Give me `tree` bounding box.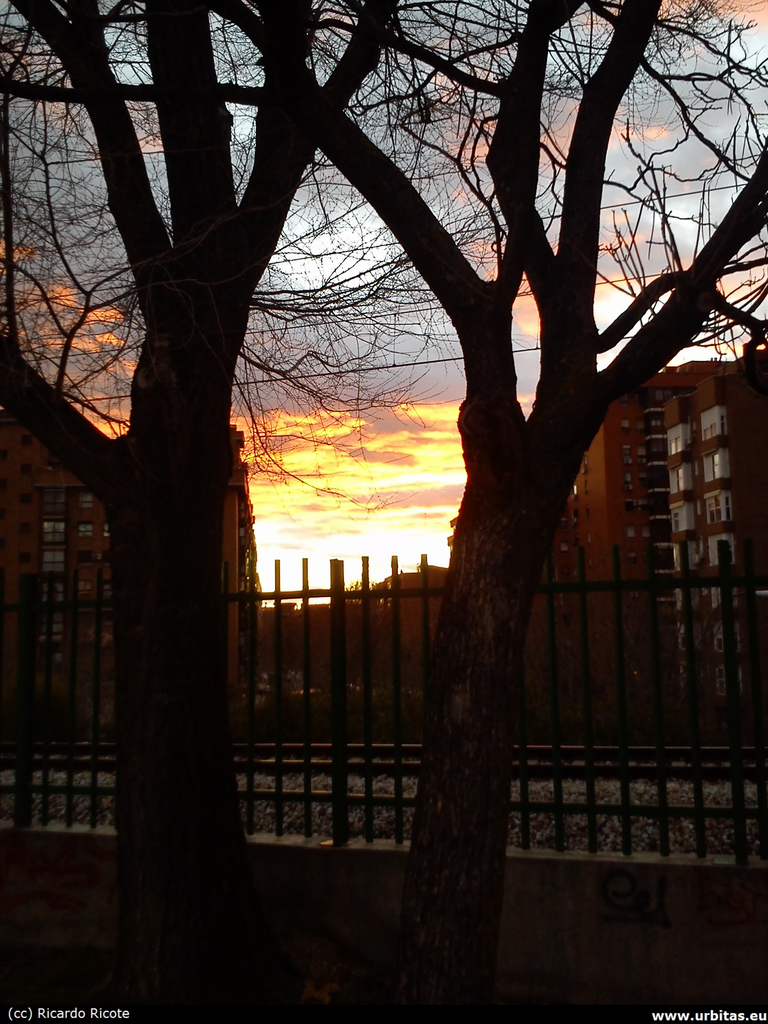
box=[0, 0, 422, 1023].
